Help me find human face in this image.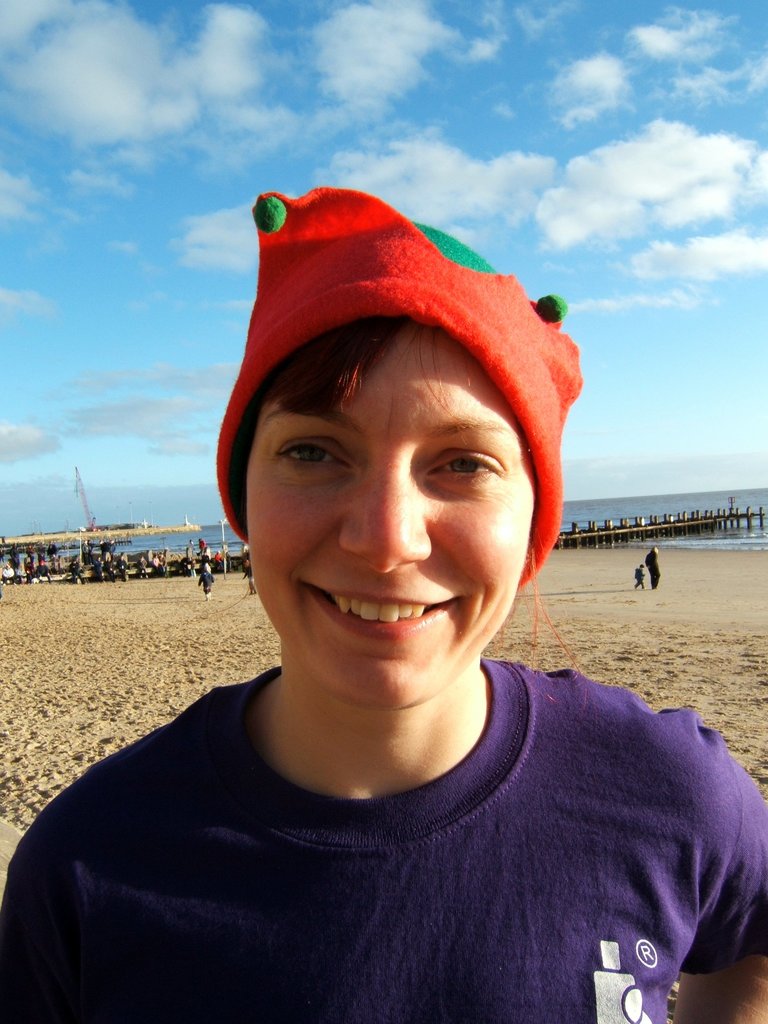
Found it: region(250, 326, 533, 712).
